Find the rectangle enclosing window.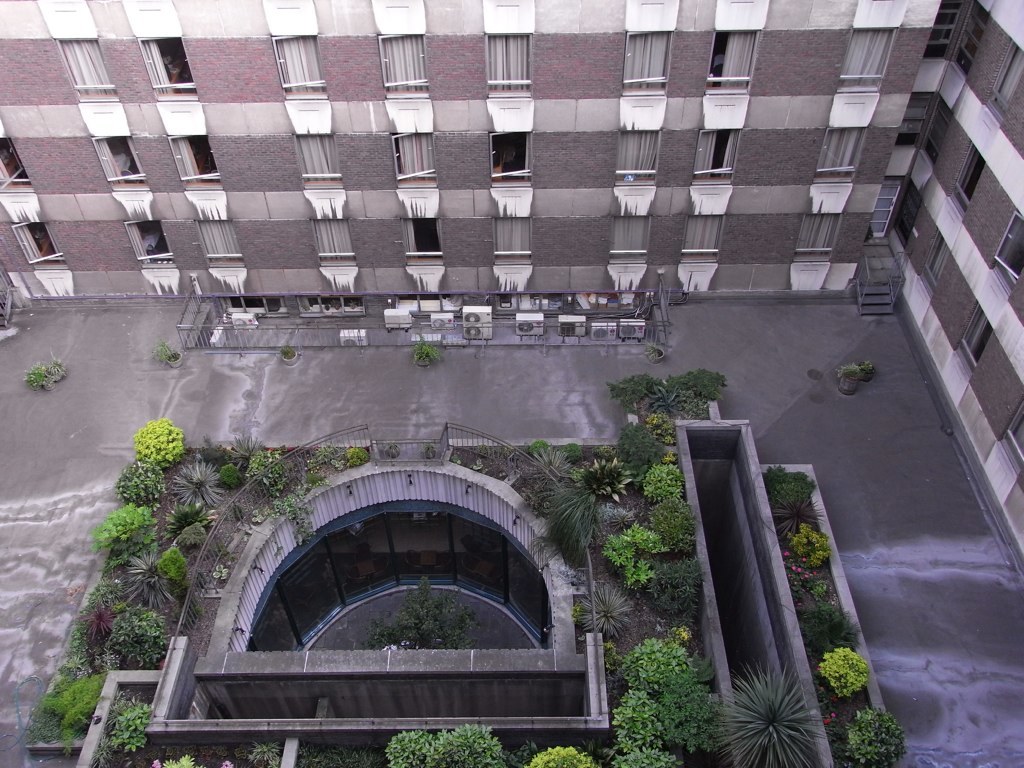
<box>614,212,654,260</box>.
